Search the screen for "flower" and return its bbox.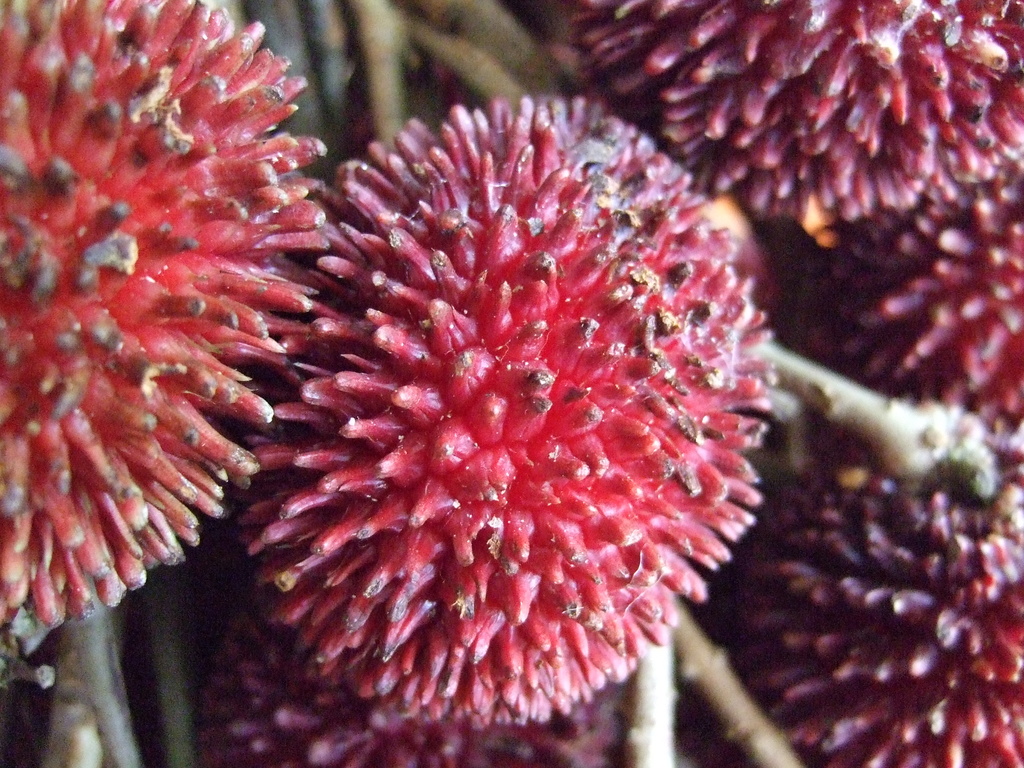
Found: crop(748, 445, 1023, 767).
